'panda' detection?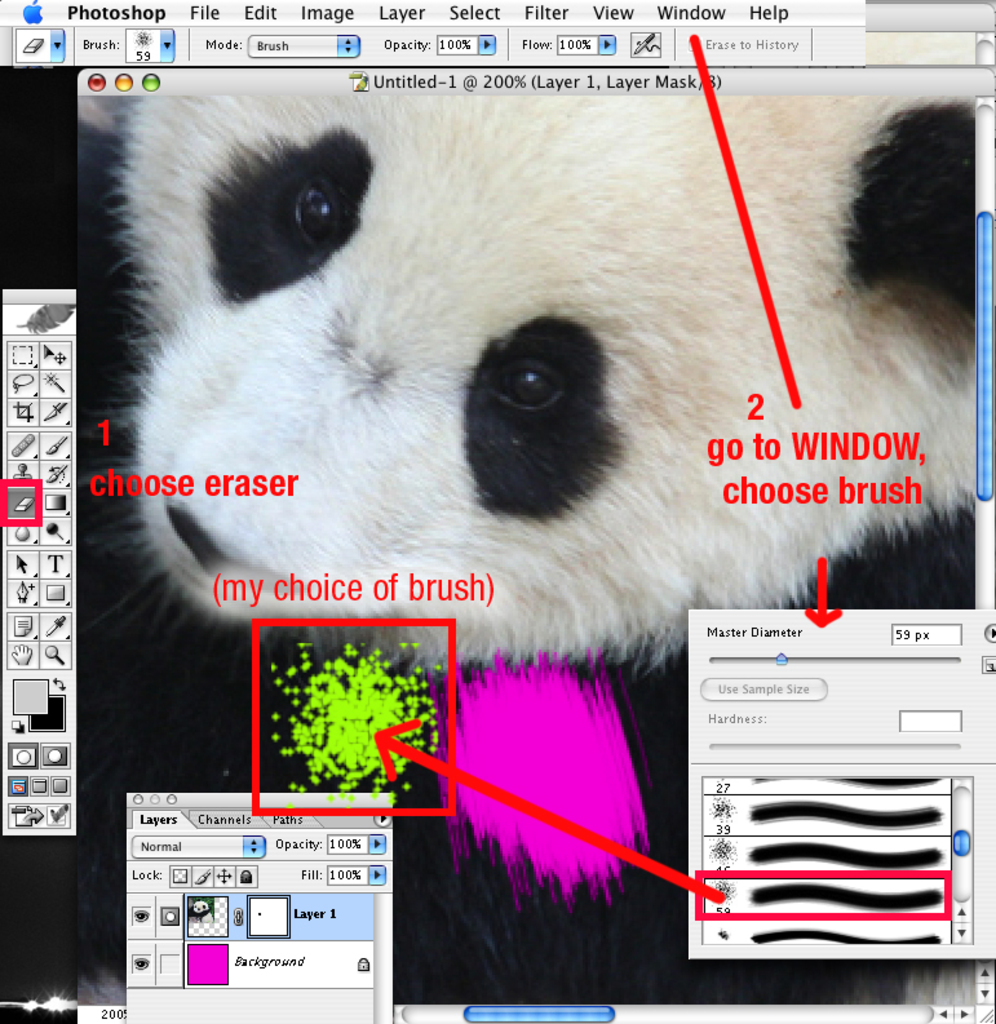
(4,89,970,1002)
